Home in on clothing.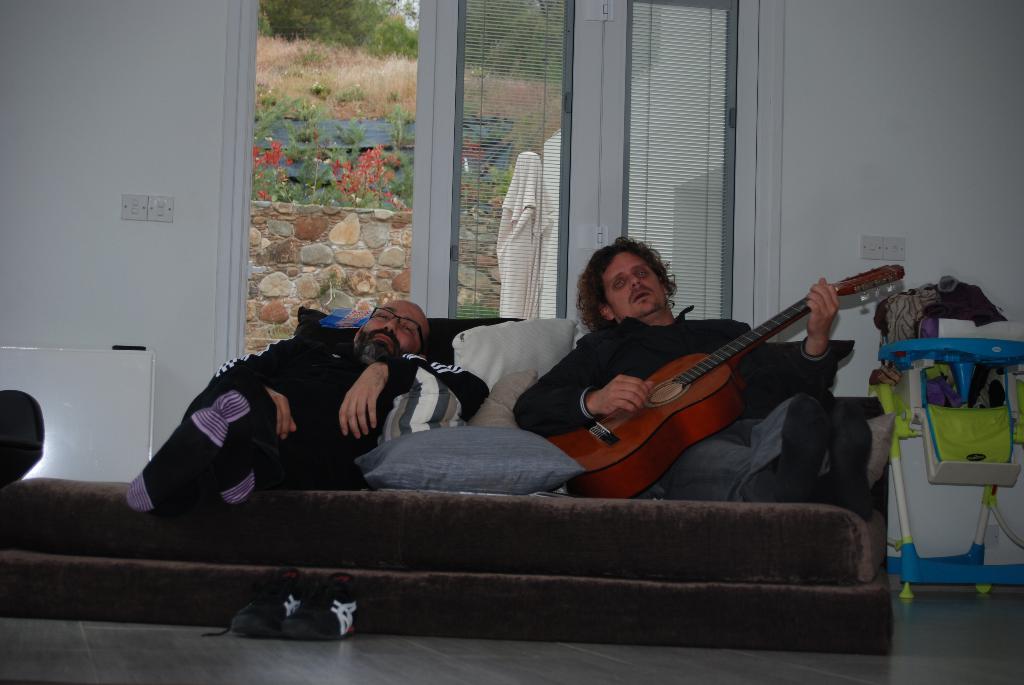
Homed in at 123:313:499:480.
